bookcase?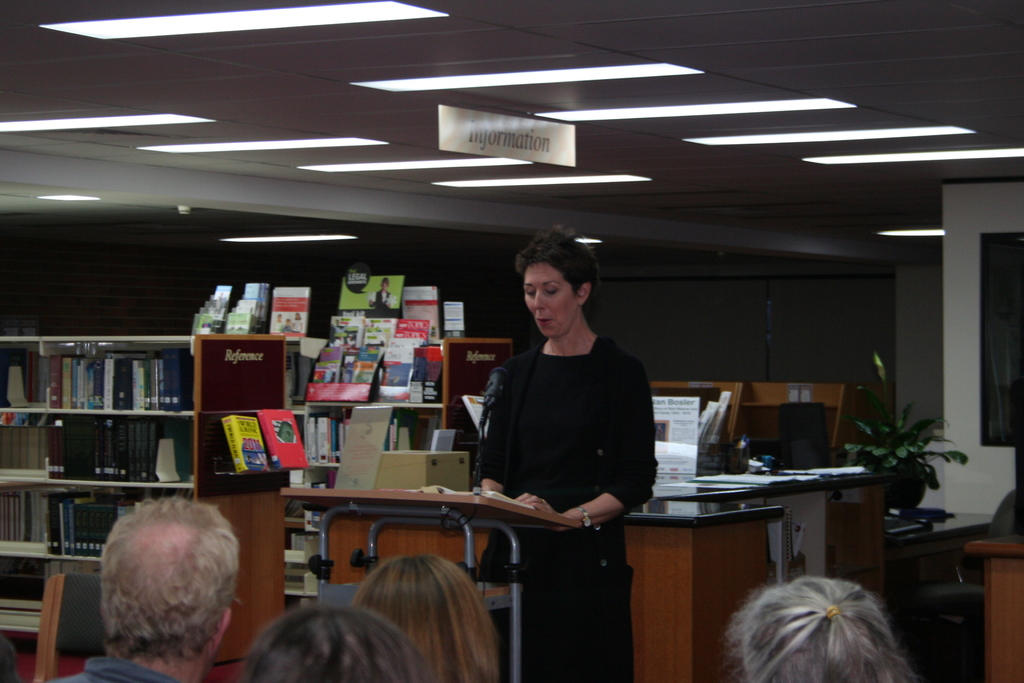
634, 380, 865, 480
